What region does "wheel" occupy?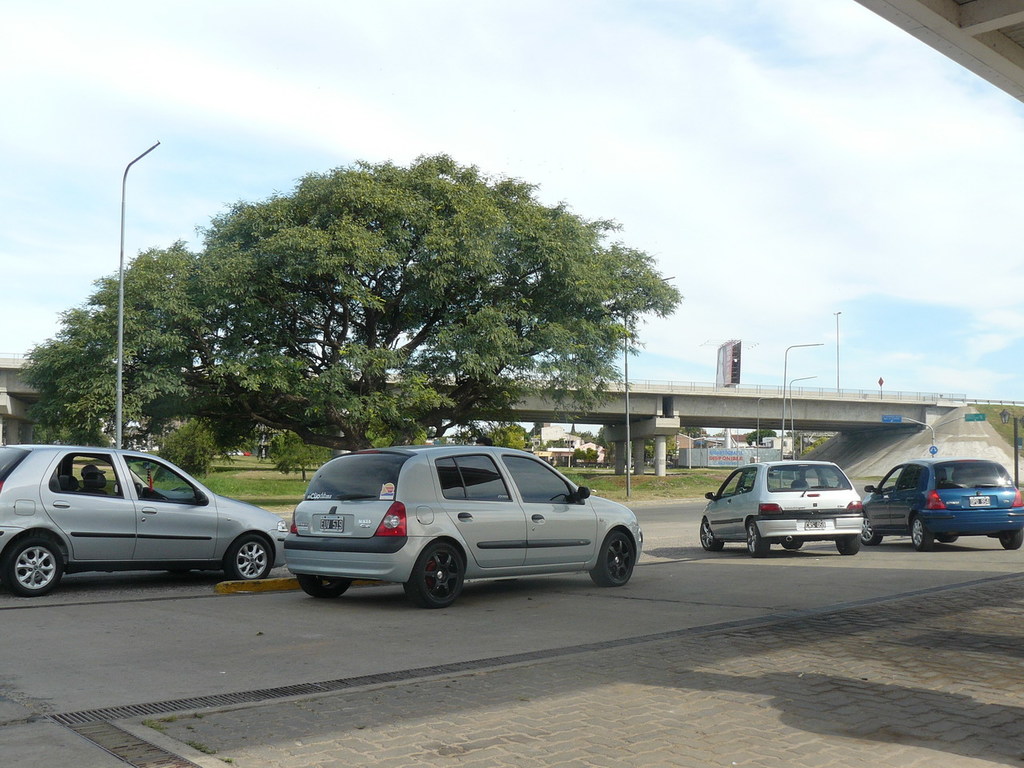
[x1=941, y1=530, x2=958, y2=540].
